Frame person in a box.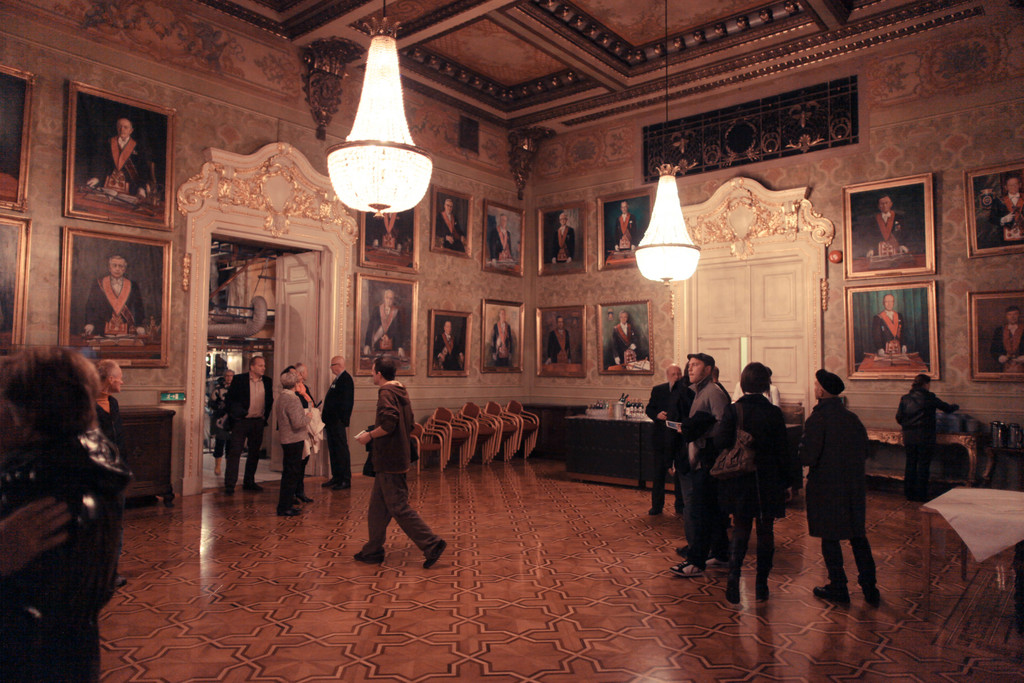
detection(865, 290, 910, 361).
